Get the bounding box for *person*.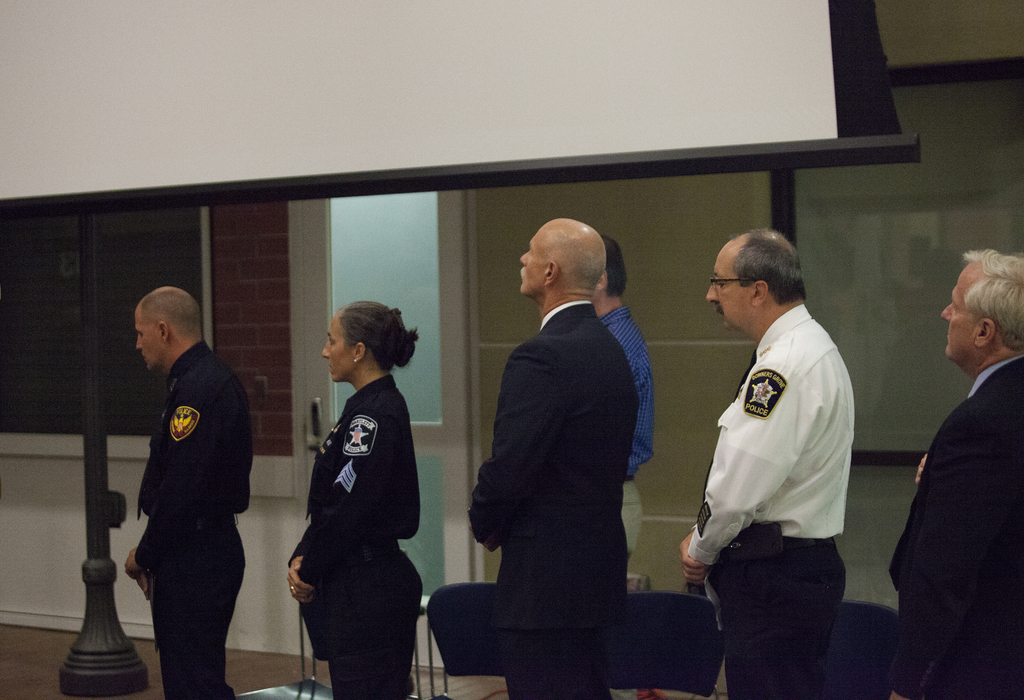
[x1=680, y1=218, x2=852, y2=699].
